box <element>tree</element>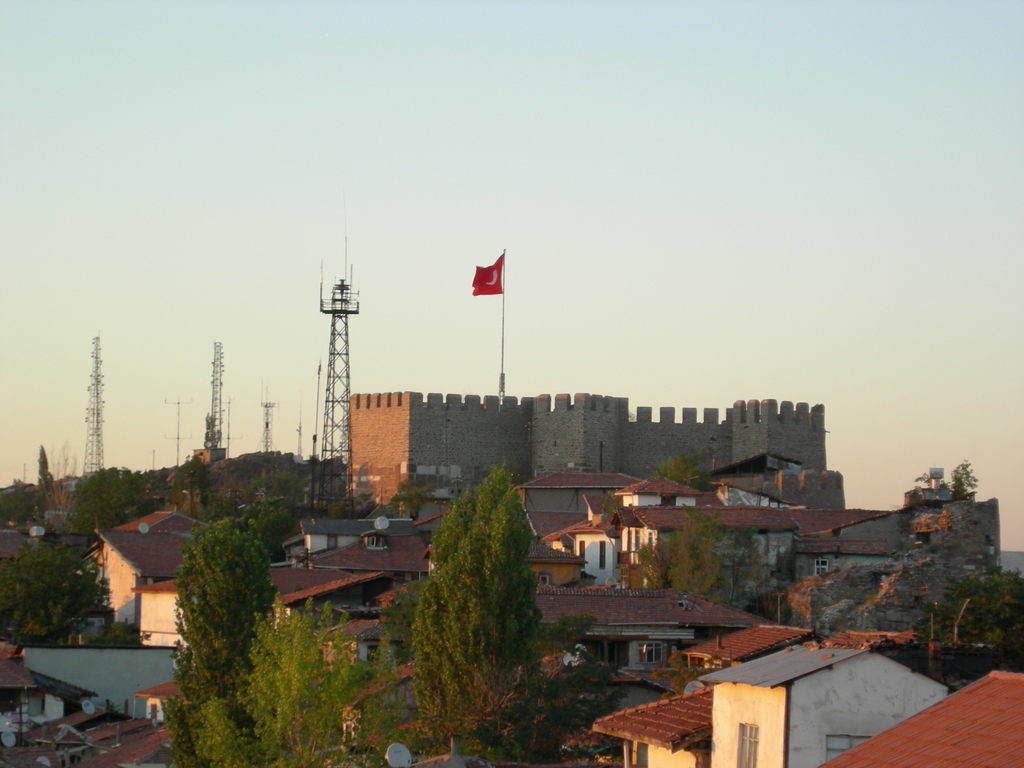
<region>636, 506, 799, 632</region>
